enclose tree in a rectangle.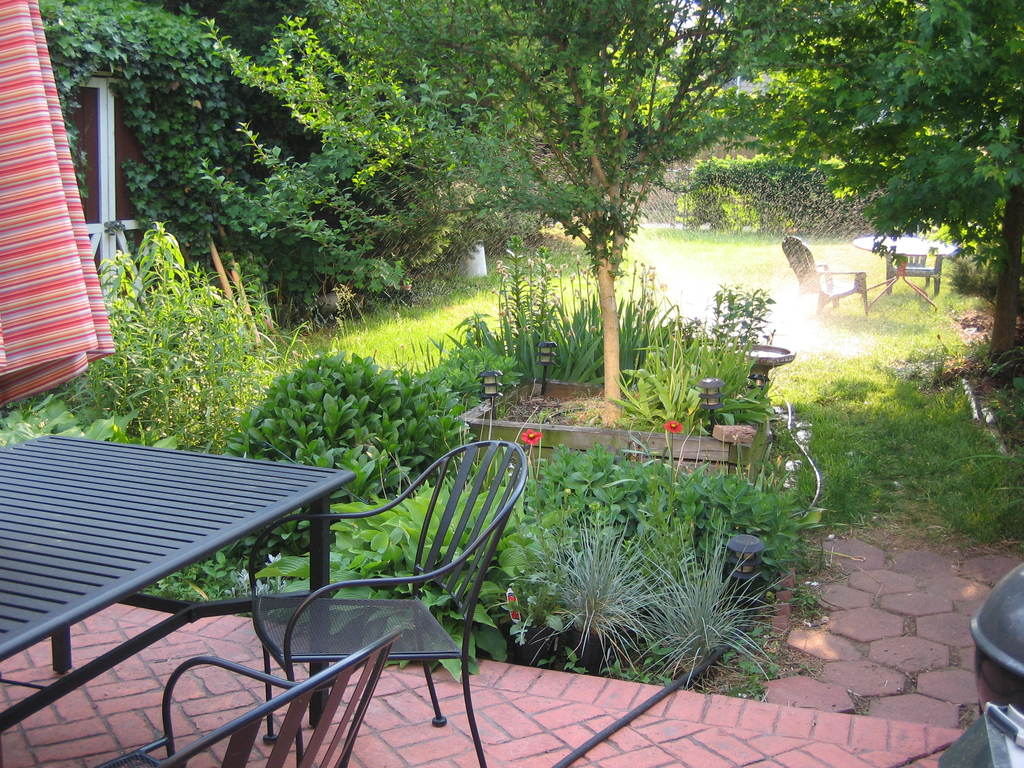
441:102:778:449.
